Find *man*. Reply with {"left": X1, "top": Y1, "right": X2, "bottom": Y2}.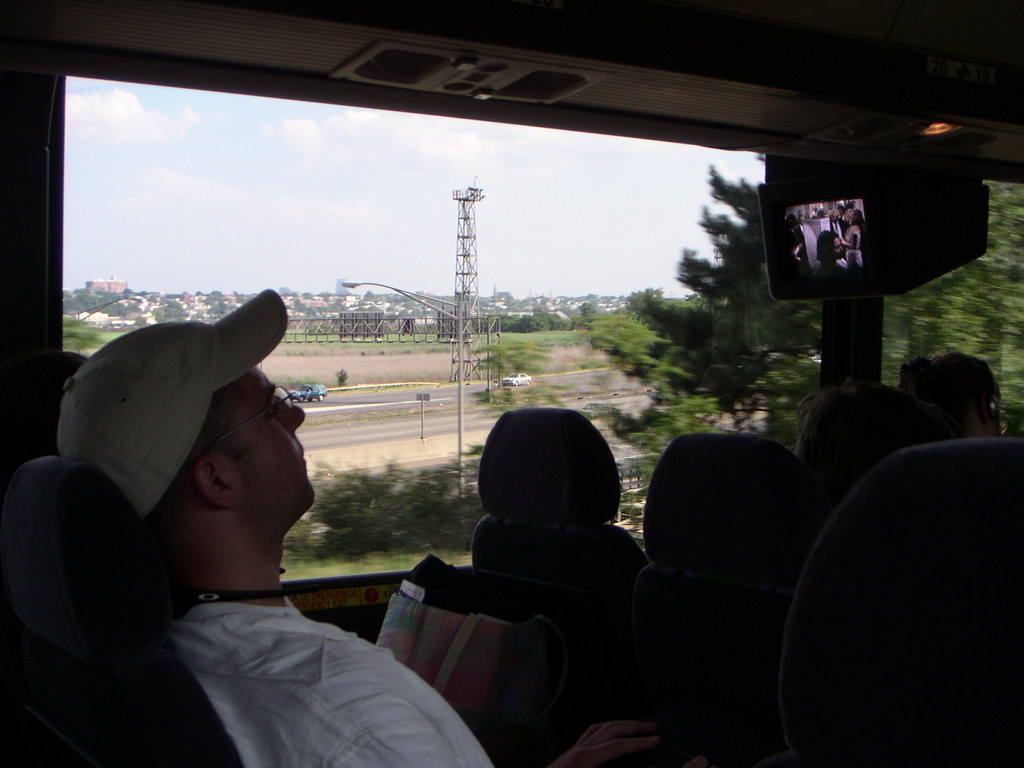
{"left": 61, "top": 388, "right": 501, "bottom": 756}.
